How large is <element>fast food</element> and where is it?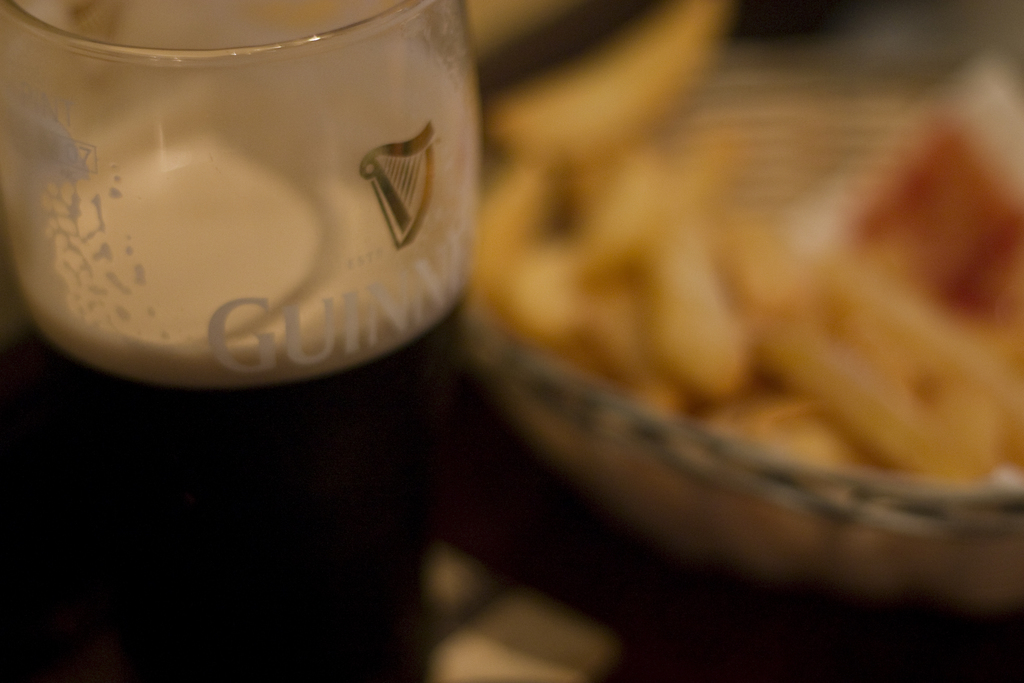
Bounding box: <region>563, 126, 718, 263</region>.
